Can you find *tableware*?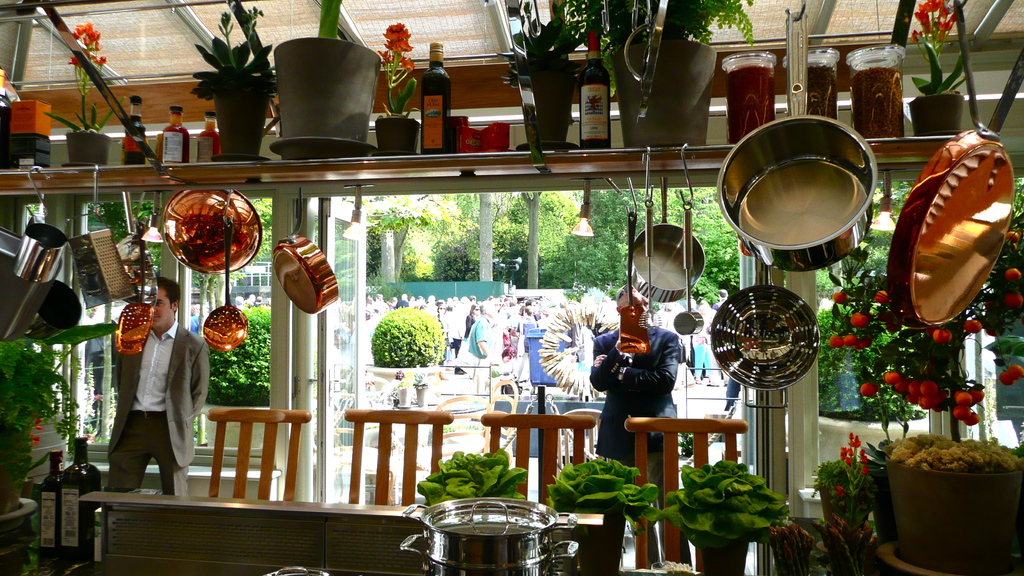
Yes, bounding box: <region>712, 9, 883, 270</region>.
